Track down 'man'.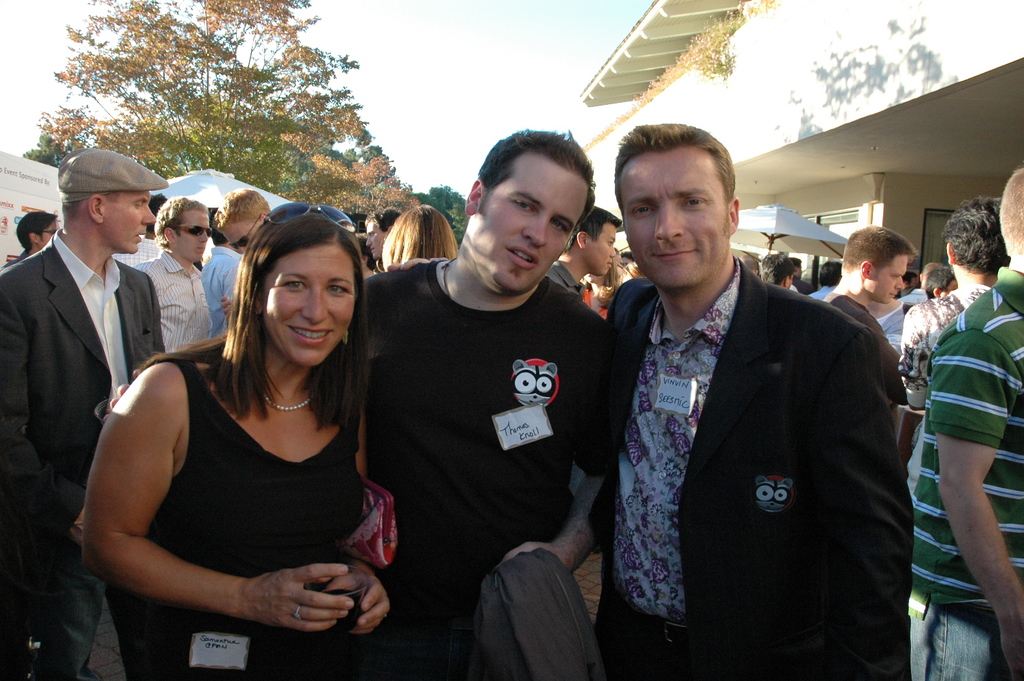
Tracked to left=0, top=214, right=63, bottom=272.
